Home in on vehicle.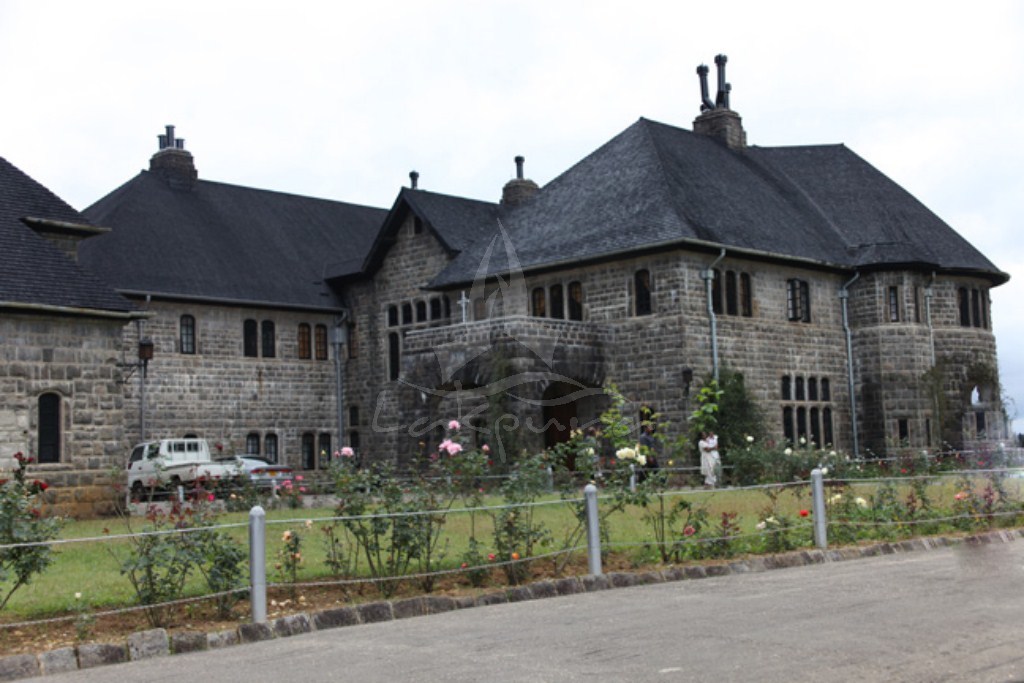
Homed in at x1=214 y1=456 x2=299 y2=501.
